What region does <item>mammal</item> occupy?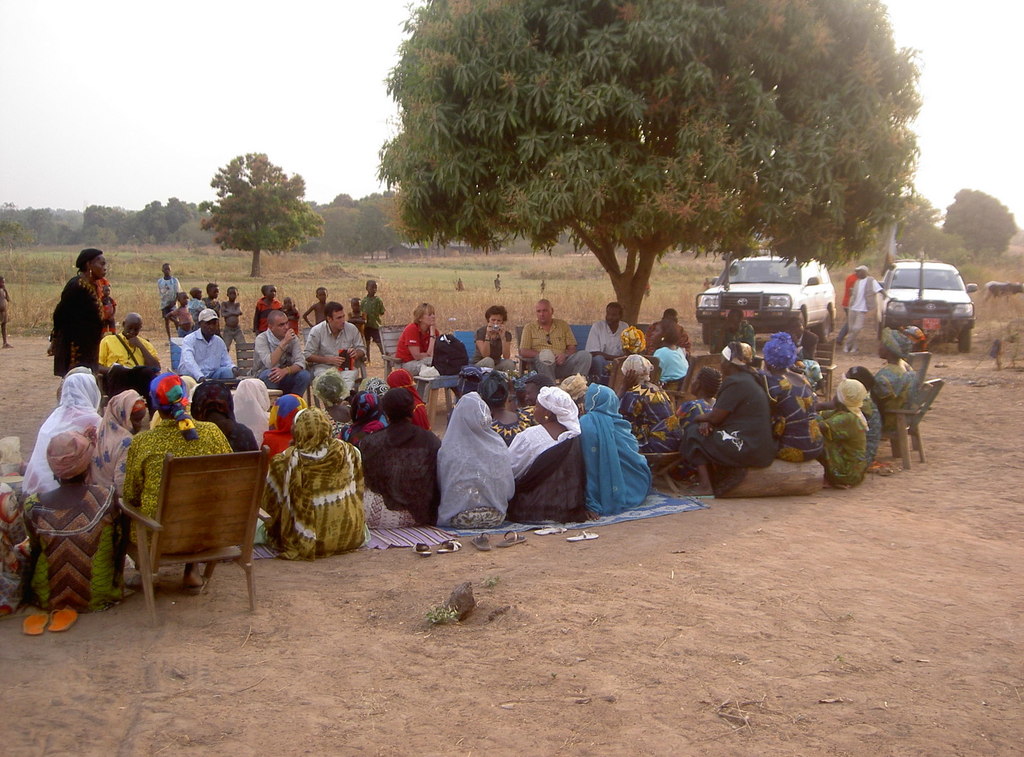
<region>493, 272, 500, 287</region>.
